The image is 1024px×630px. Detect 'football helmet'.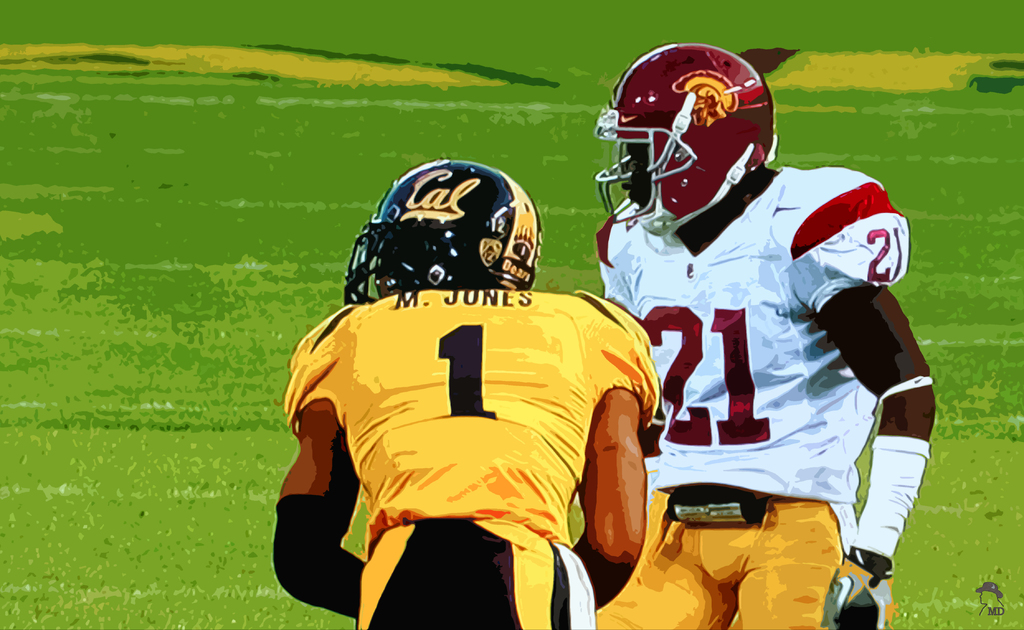
Detection: locate(598, 37, 778, 230).
